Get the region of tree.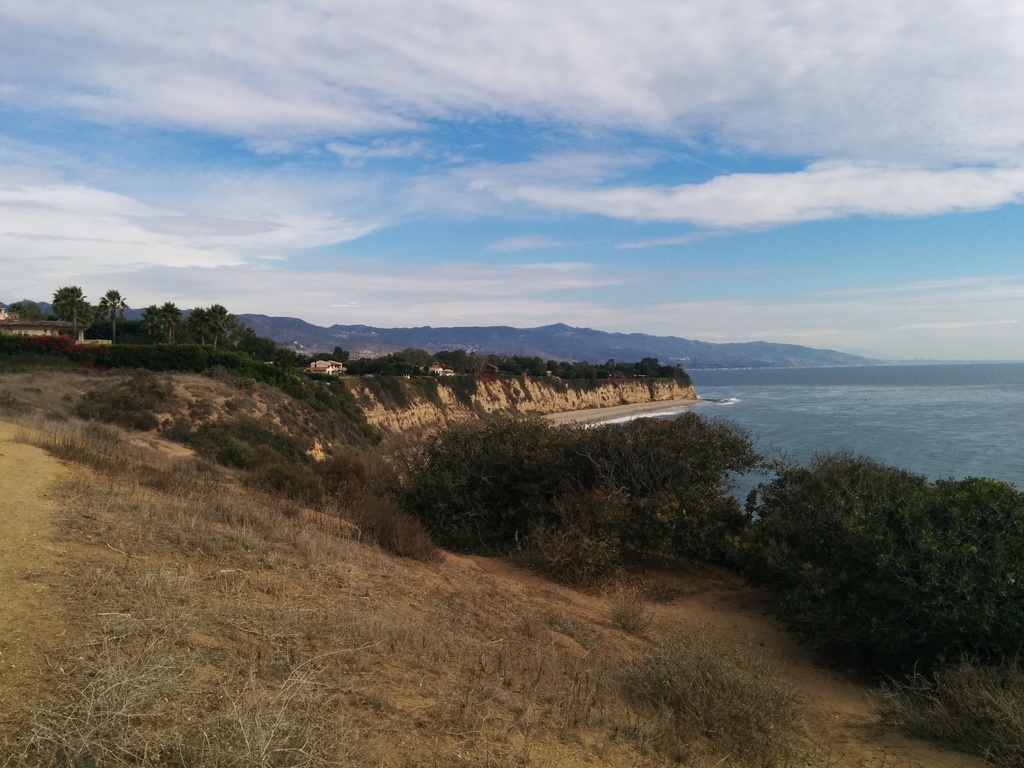
locate(4, 289, 47, 321).
